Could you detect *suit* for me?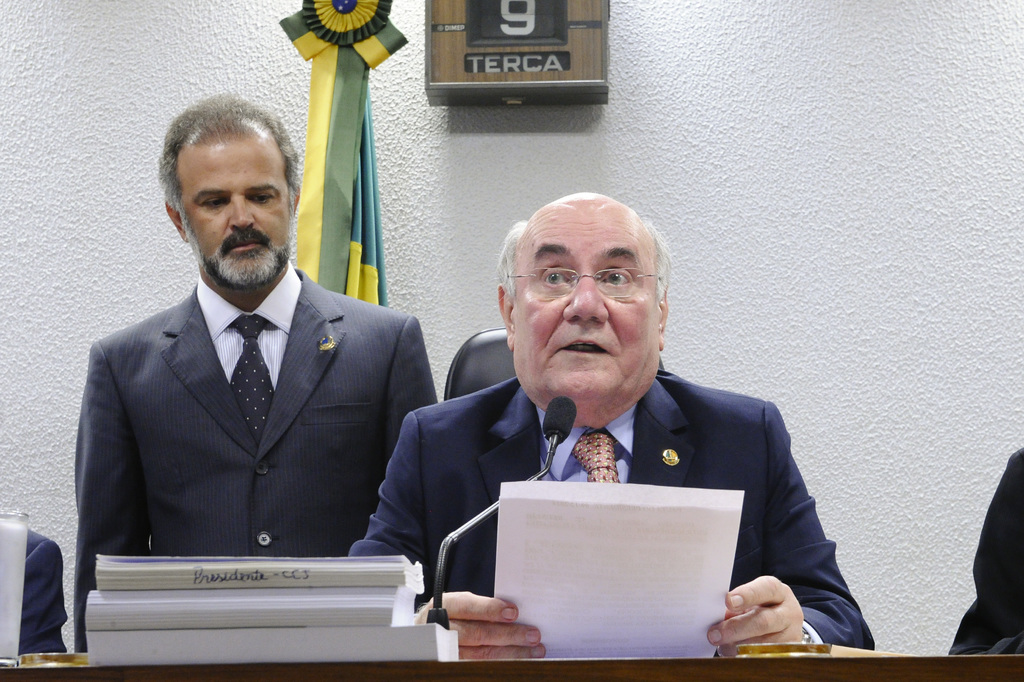
Detection result: (351,370,877,667).
